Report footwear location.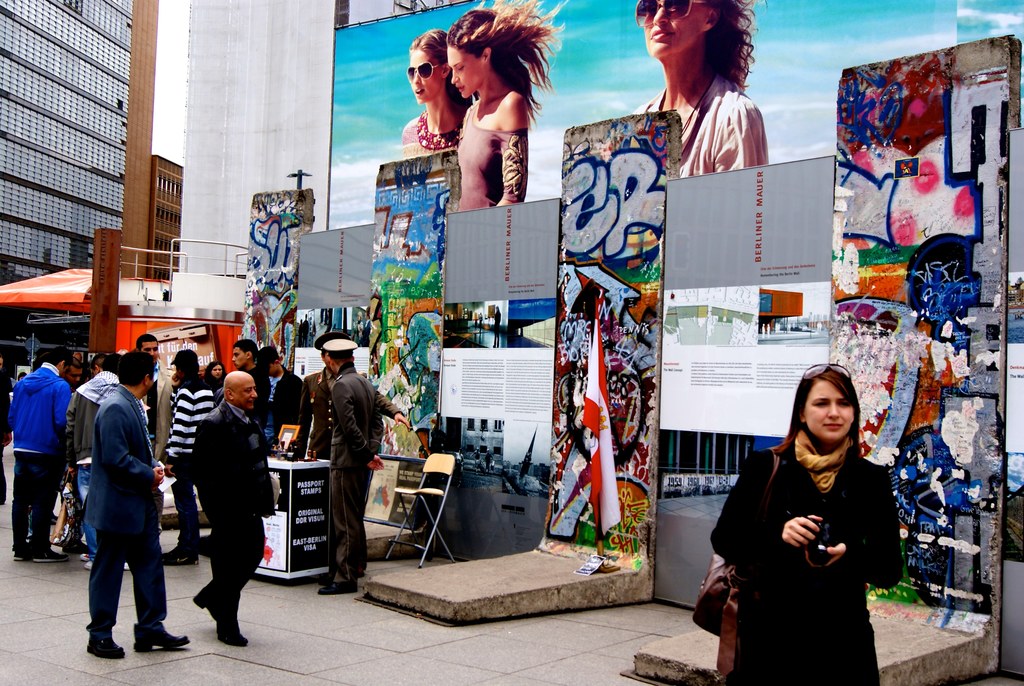
Report: x1=134, y1=625, x2=194, y2=648.
